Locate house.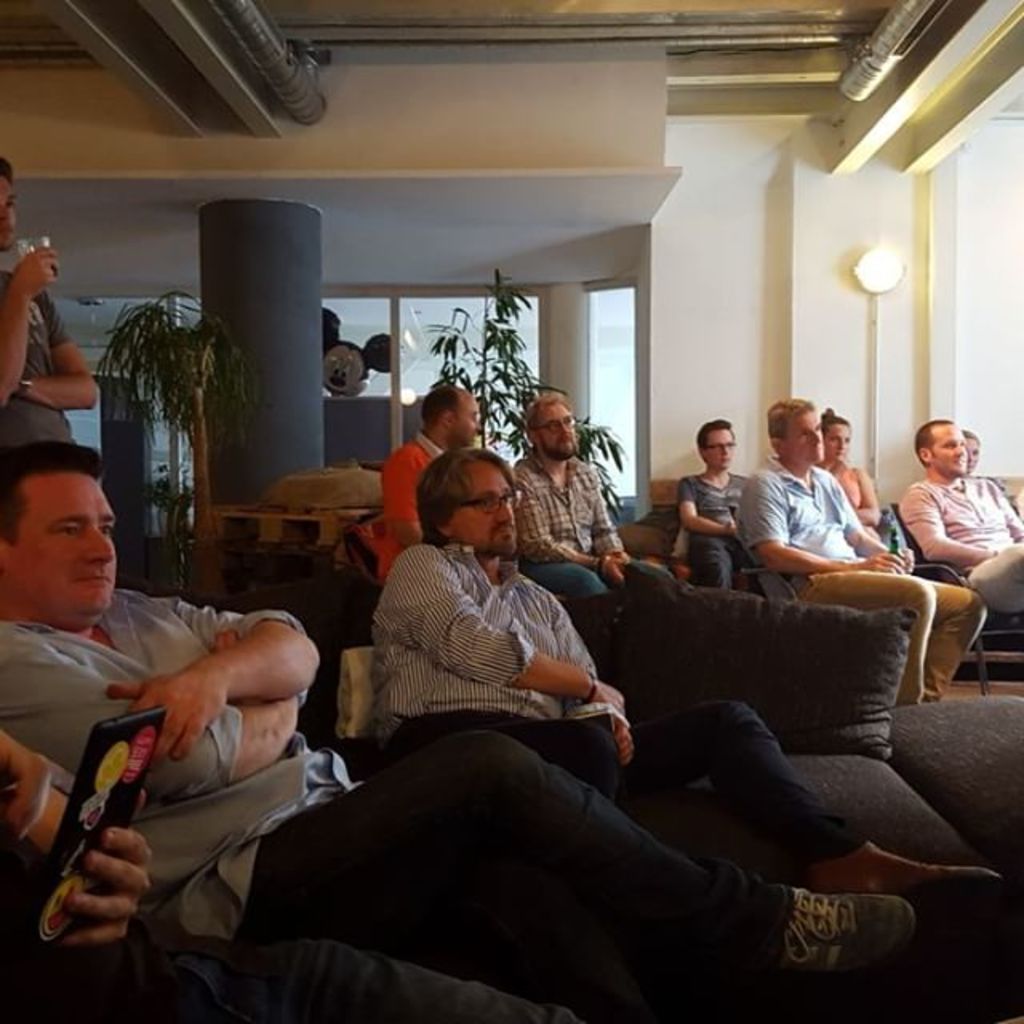
Bounding box: (0, 26, 997, 986).
